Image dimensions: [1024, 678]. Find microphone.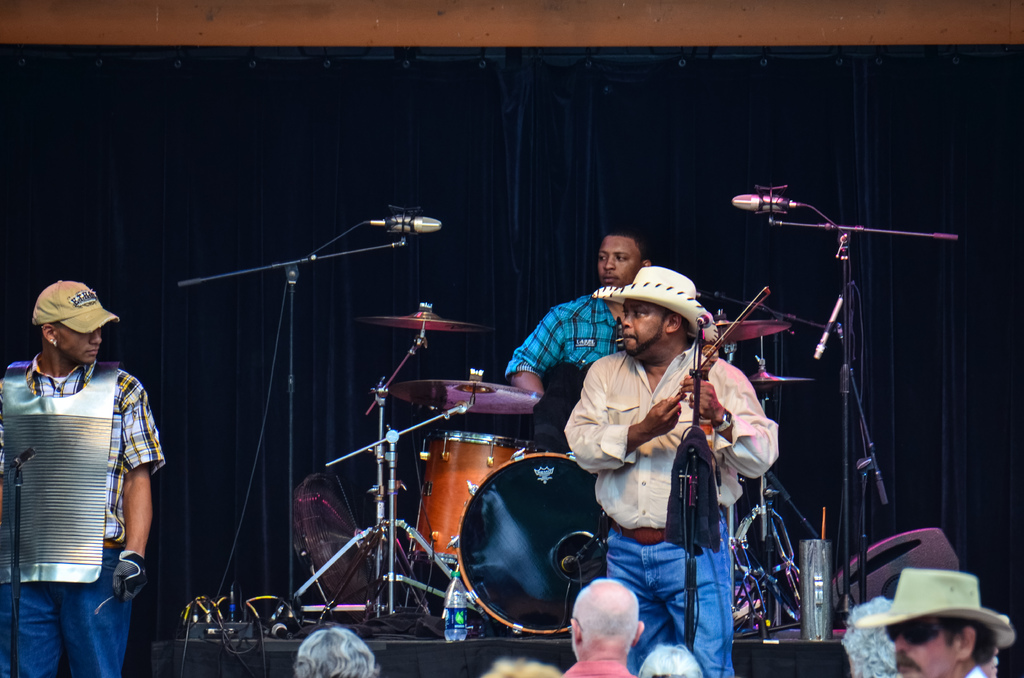
367,213,442,235.
